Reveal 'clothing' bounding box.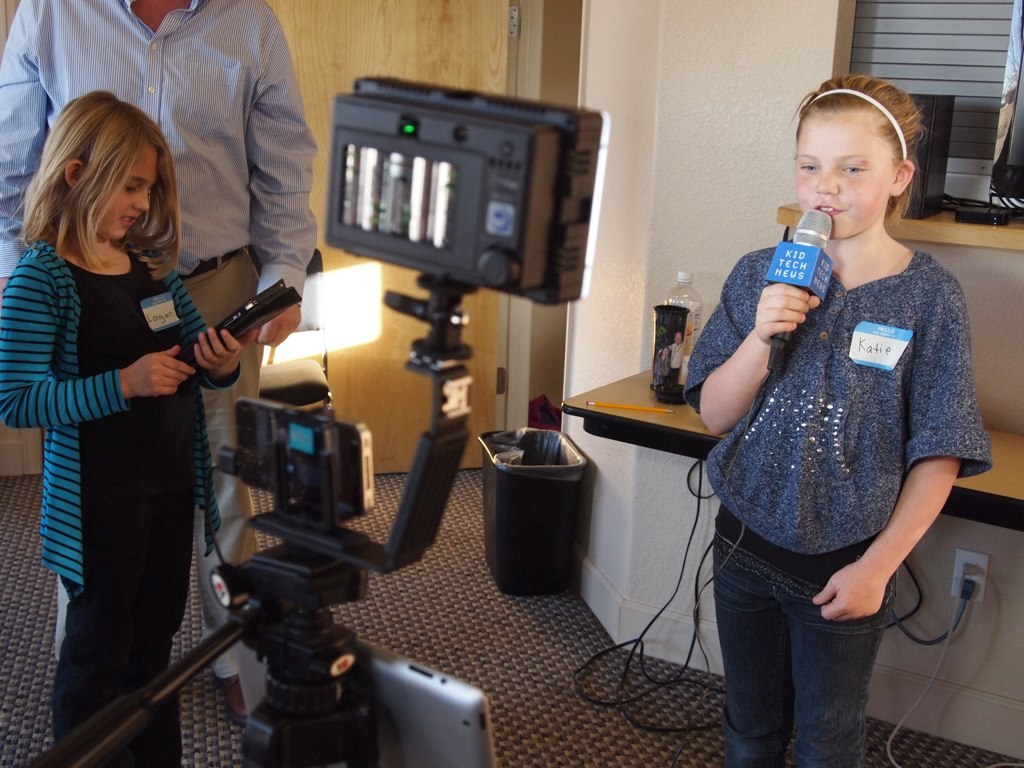
Revealed: locate(0, 253, 257, 761).
